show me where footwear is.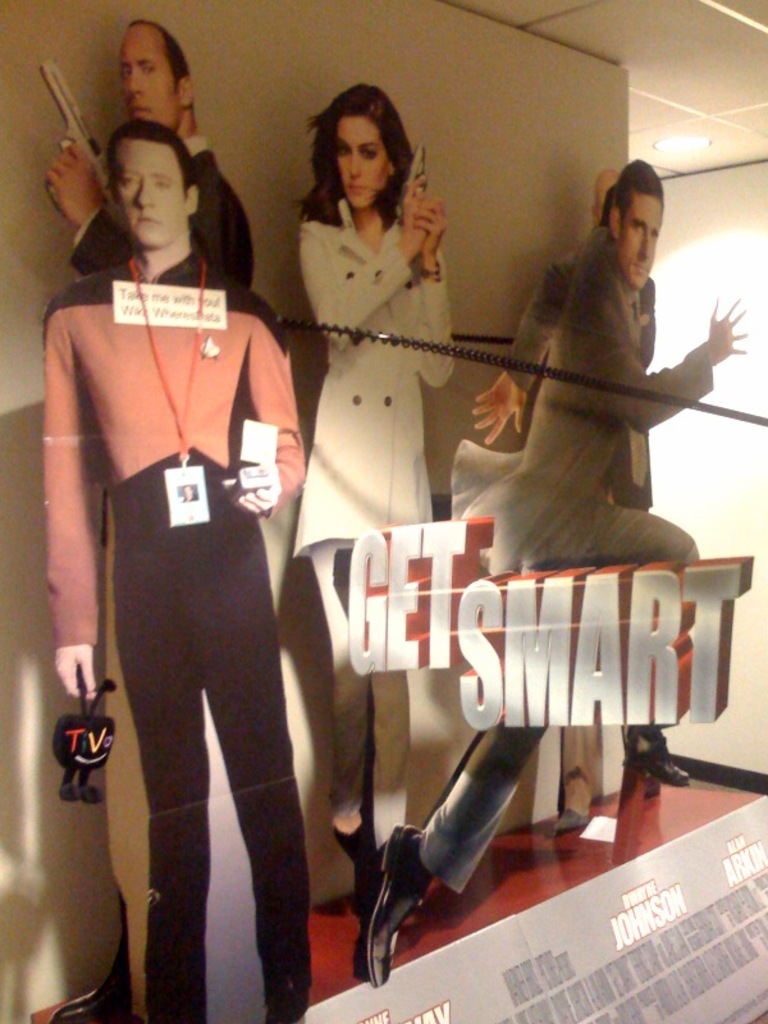
footwear is at left=365, top=822, right=429, bottom=984.
